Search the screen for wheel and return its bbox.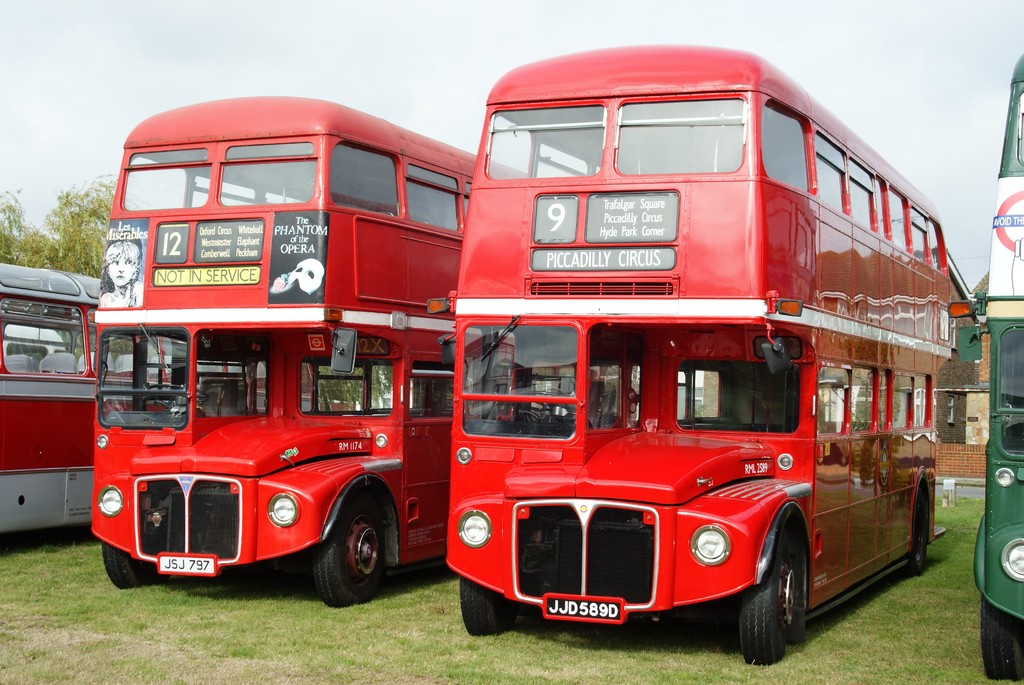
Found: bbox(98, 539, 164, 590).
